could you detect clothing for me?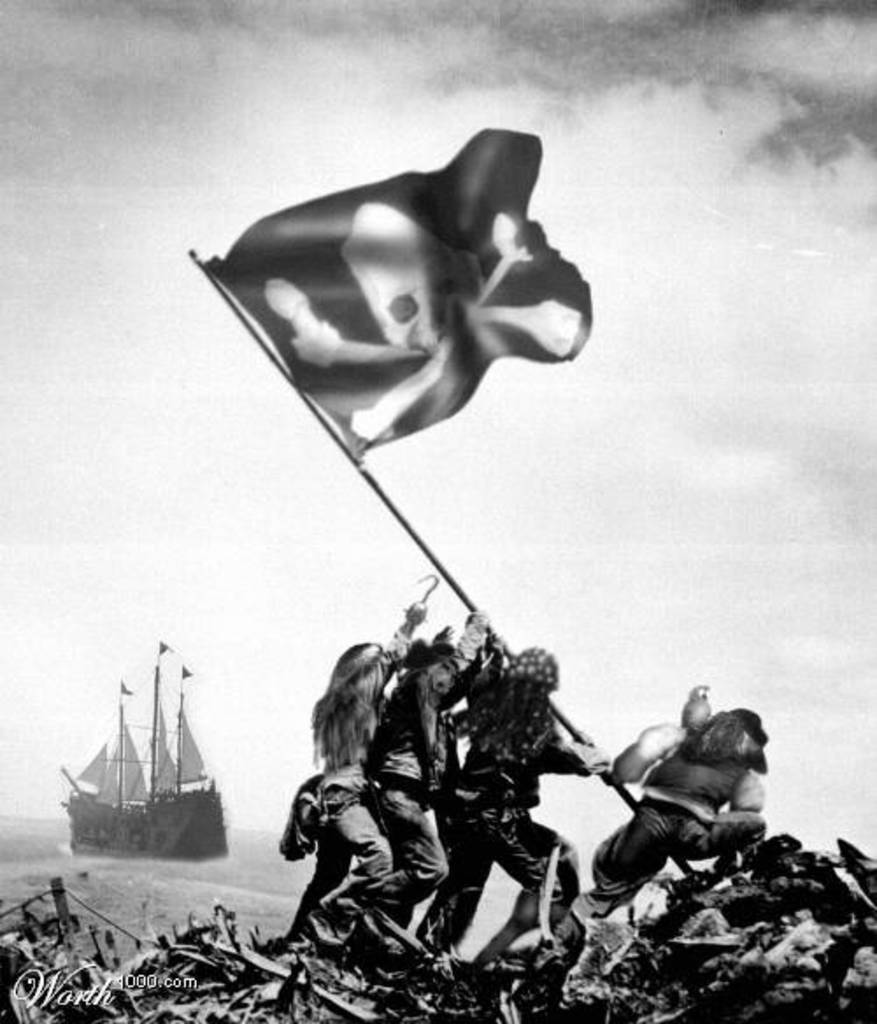
Detection result: (left=416, top=661, right=574, bottom=947).
